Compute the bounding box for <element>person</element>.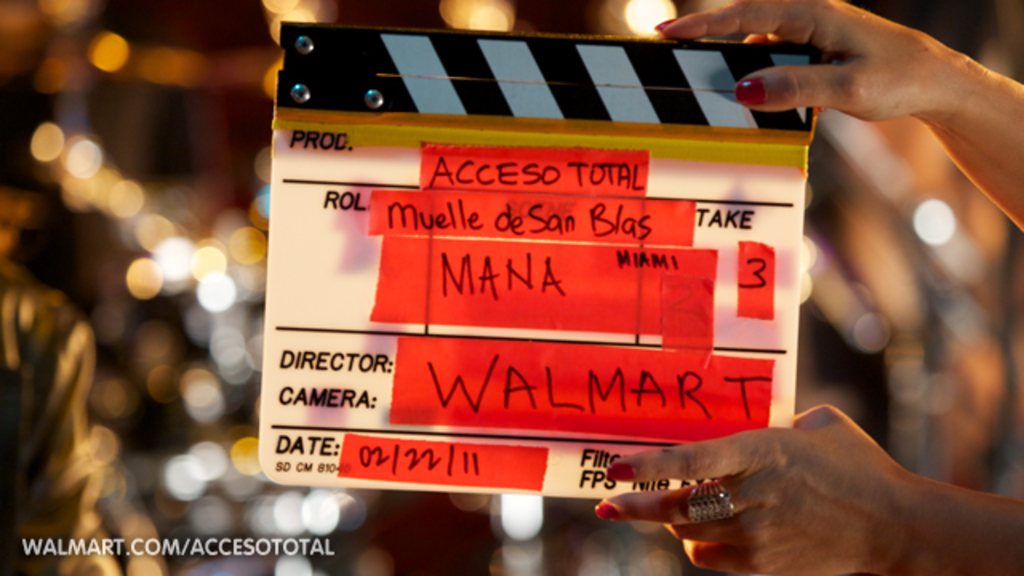
BBox(597, 0, 1022, 574).
